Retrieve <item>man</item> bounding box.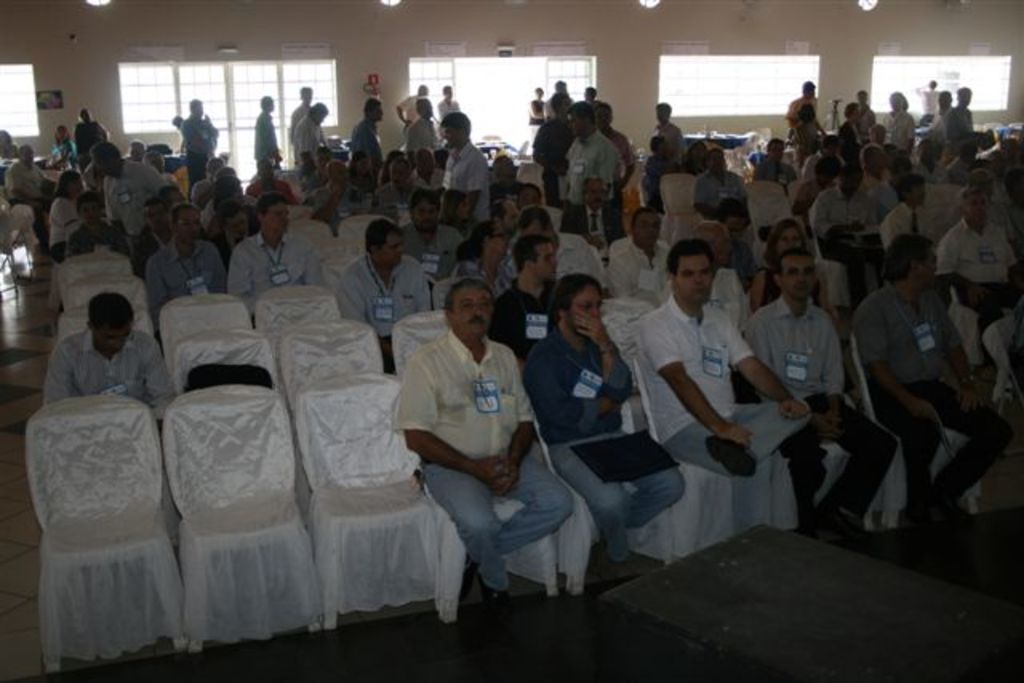
Bounding box: Rect(565, 99, 610, 194).
